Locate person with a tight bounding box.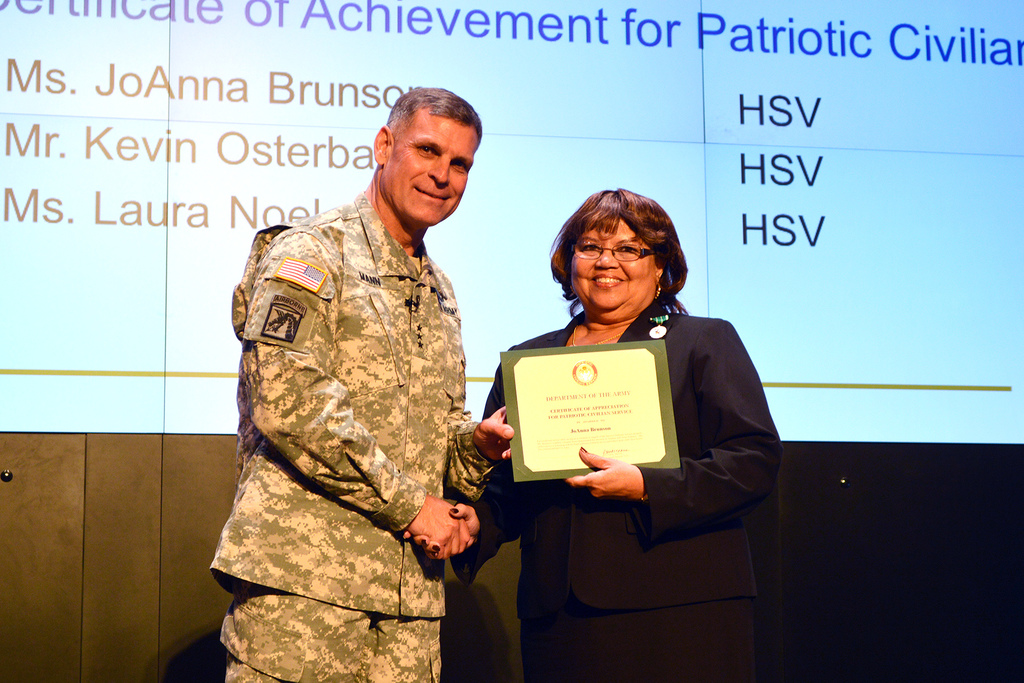
l=213, t=114, r=506, b=675.
